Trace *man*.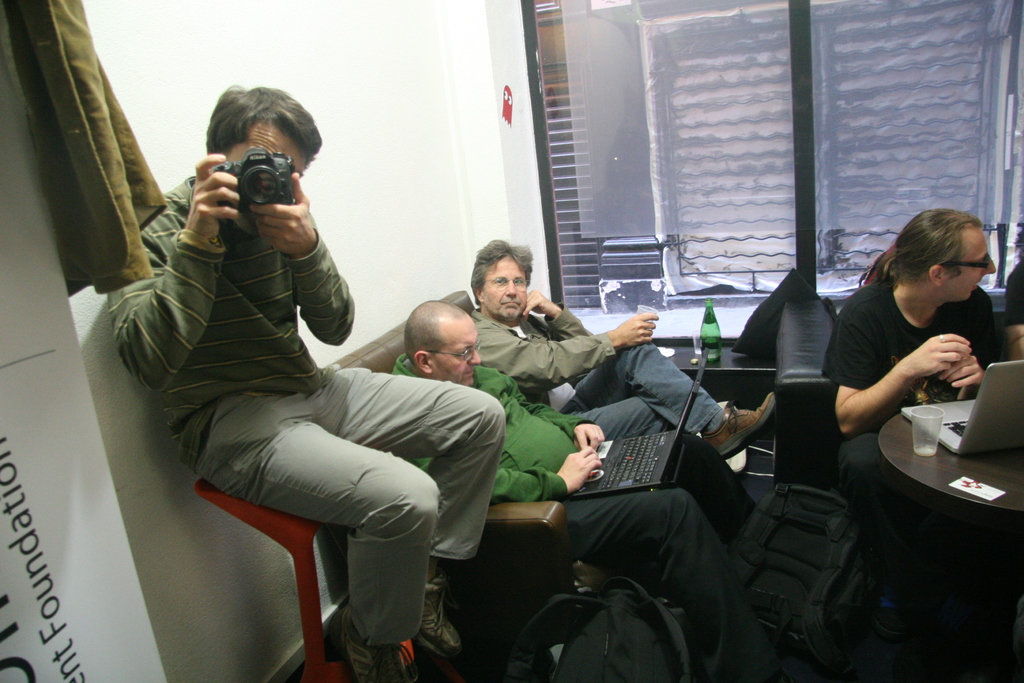
Traced to left=819, top=207, right=991, bottom=550.
